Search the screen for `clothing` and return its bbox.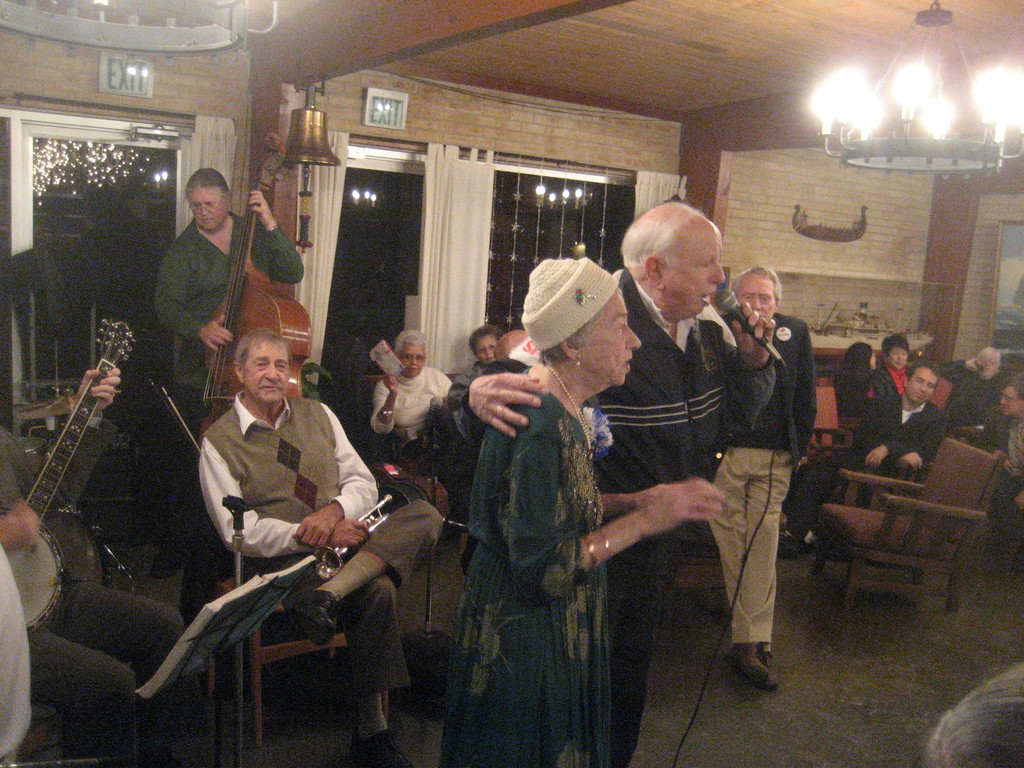
Found: [left=152, top=212, right=307, bottom=538].
